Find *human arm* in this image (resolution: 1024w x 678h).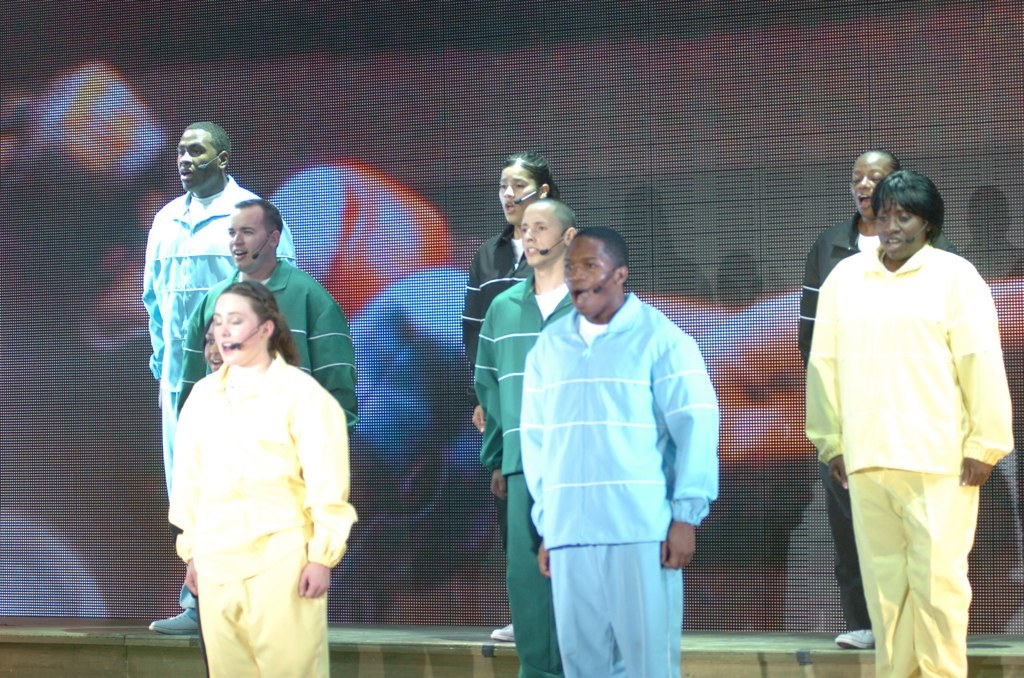
detection(809, 307, 852, 480).
